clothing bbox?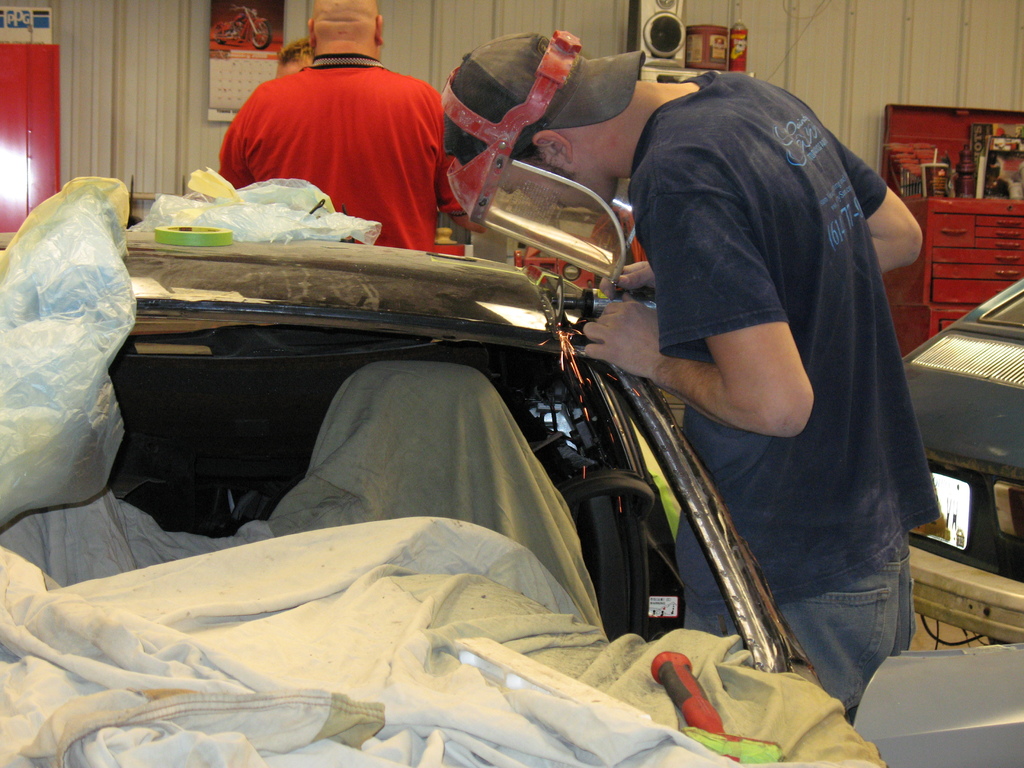
{"x1": 216, "y1": 56, "x2": 453, "y2": 212}
